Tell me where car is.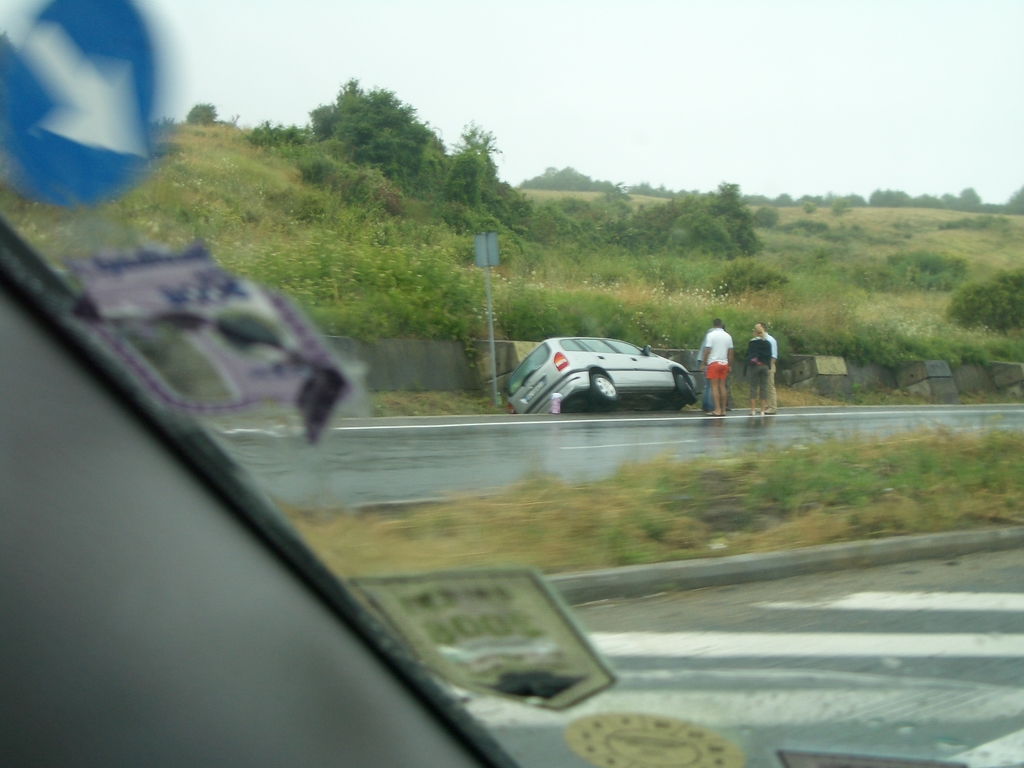
car is at pyautogui.locateOnScreen(0, 0, 1023, 767).
